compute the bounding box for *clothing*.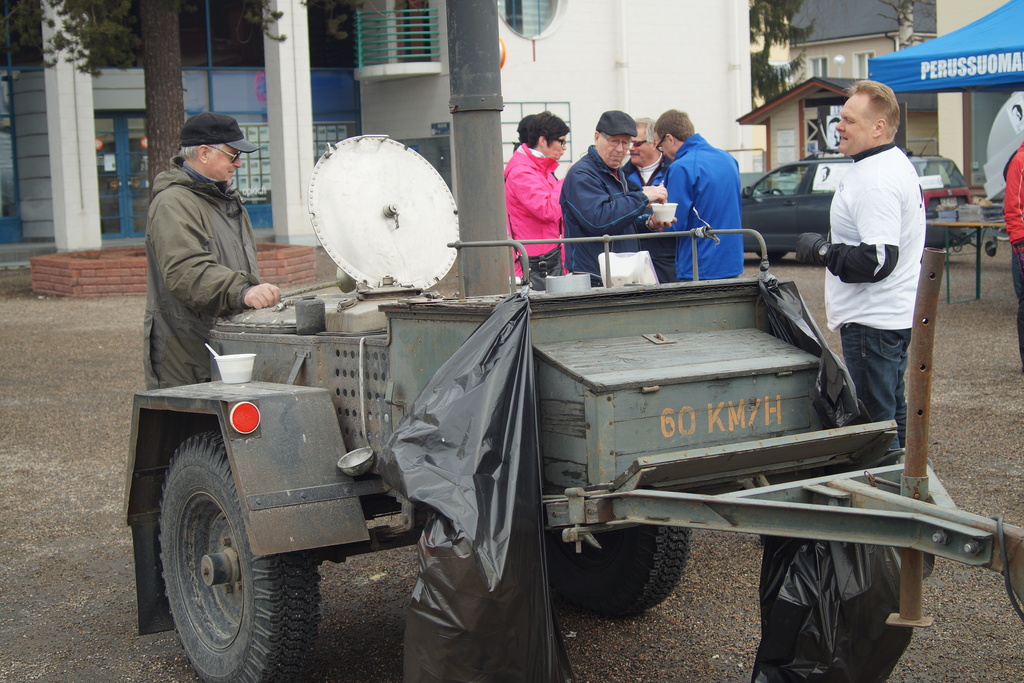
locate(664, 136, 746, 280).
